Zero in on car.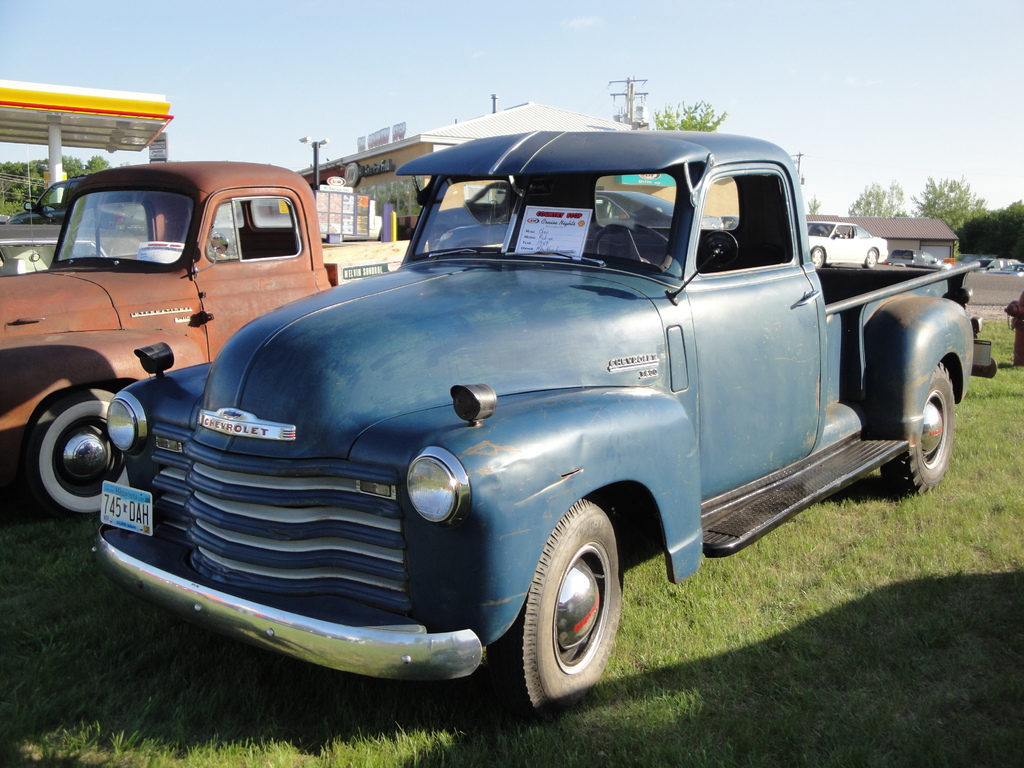
Zeroed in: [0,154,417,514].
